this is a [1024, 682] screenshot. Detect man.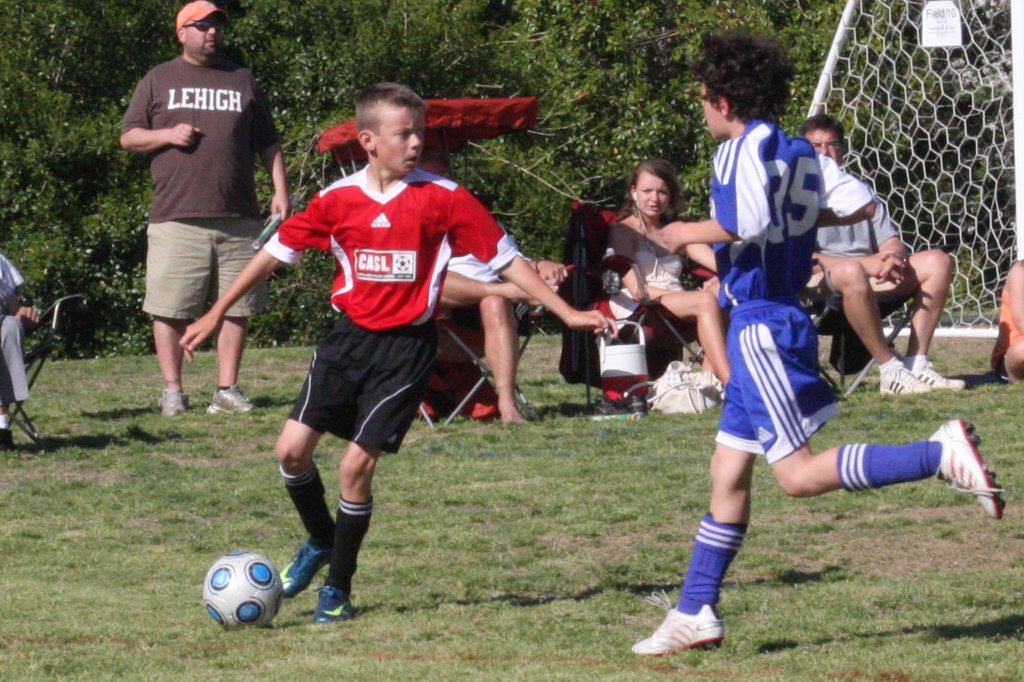
783:132:952:421.
